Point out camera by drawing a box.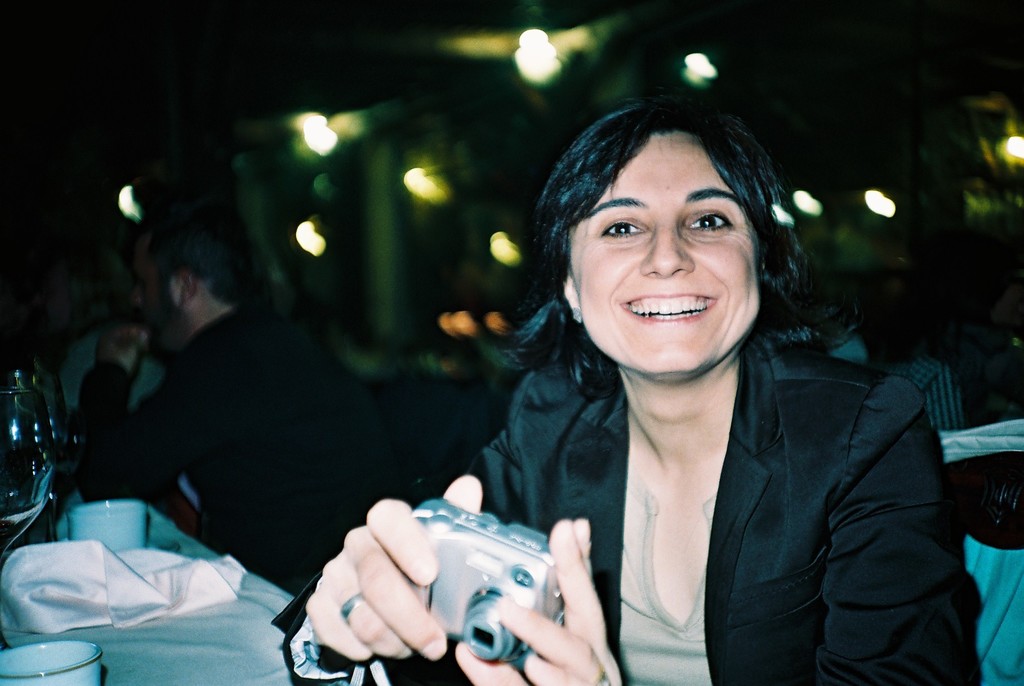
rect(376, 496, 574, 659).
